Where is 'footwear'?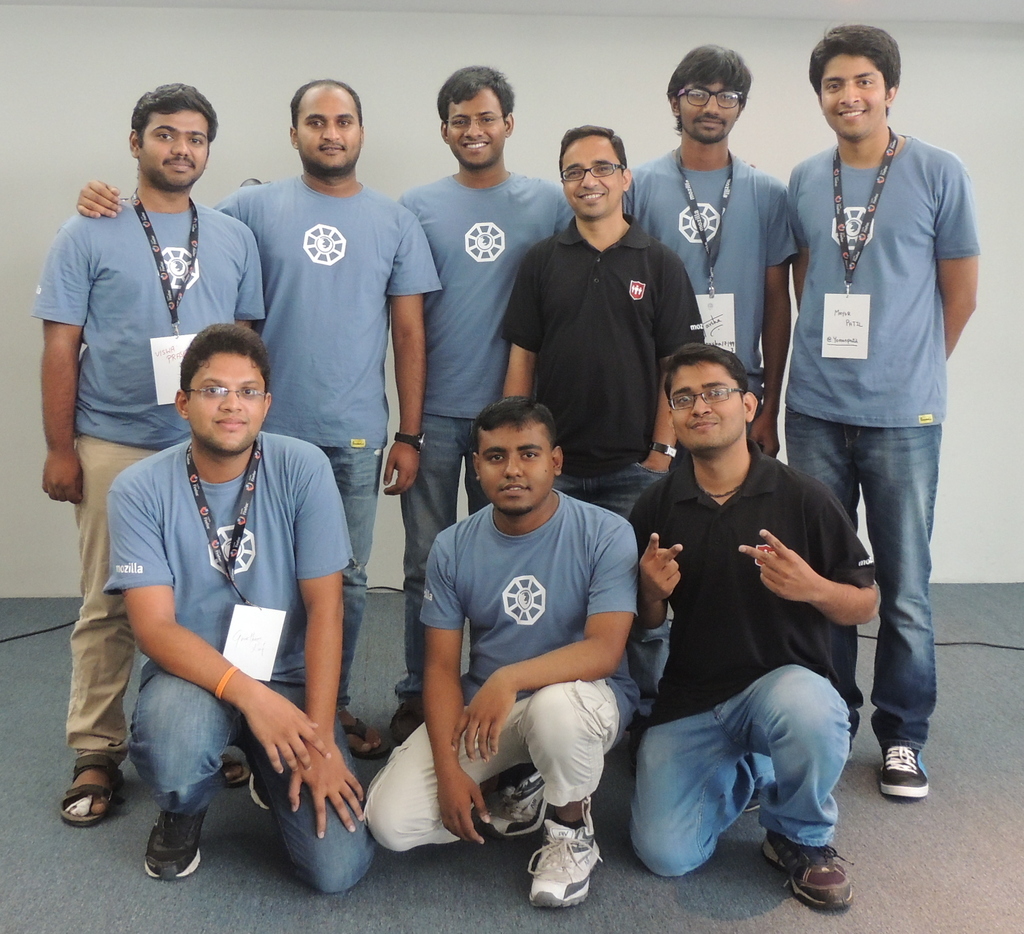
left=758, top=825, right=858, bottom=912.
